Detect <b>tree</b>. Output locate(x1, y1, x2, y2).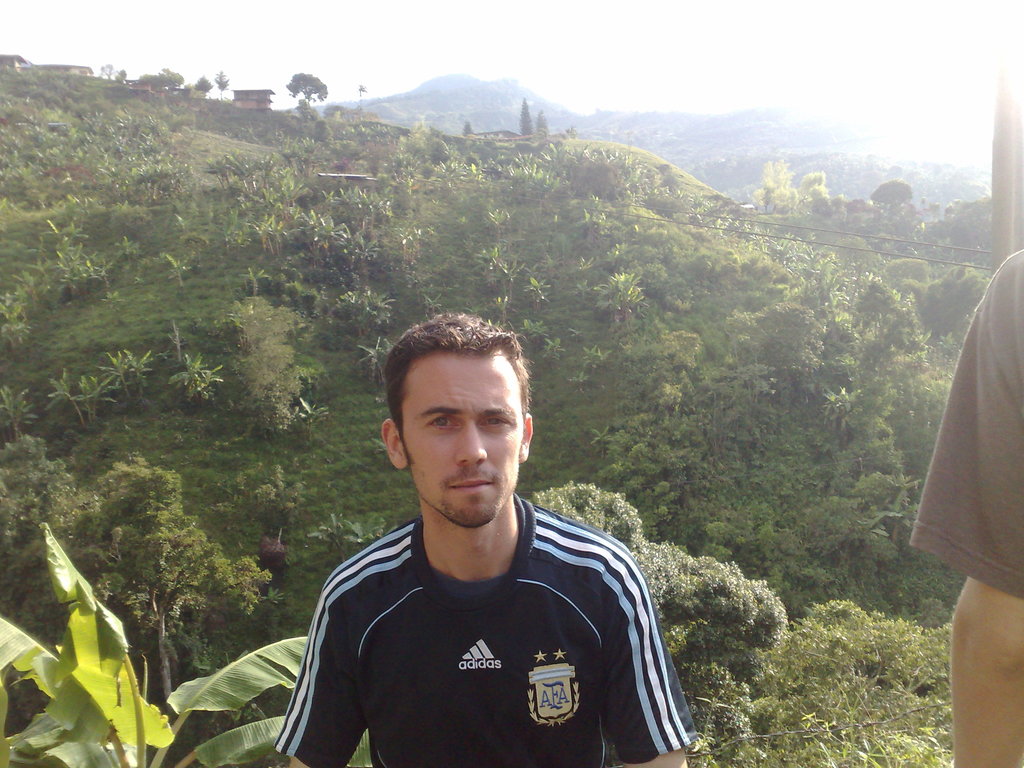
locate(522, 474, 789, 767).
